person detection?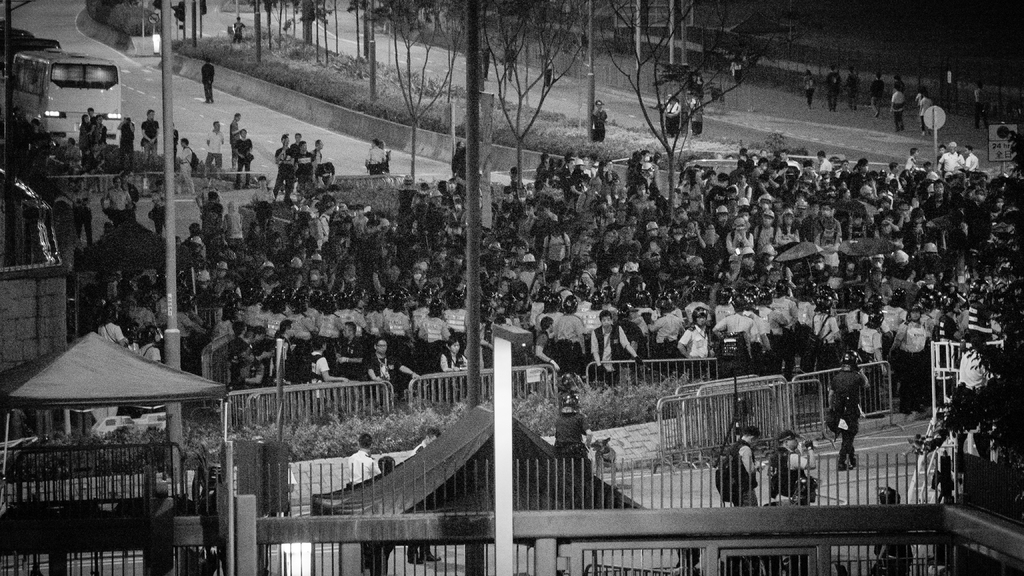
(left=824, top=64, right=841, bottom=111)
